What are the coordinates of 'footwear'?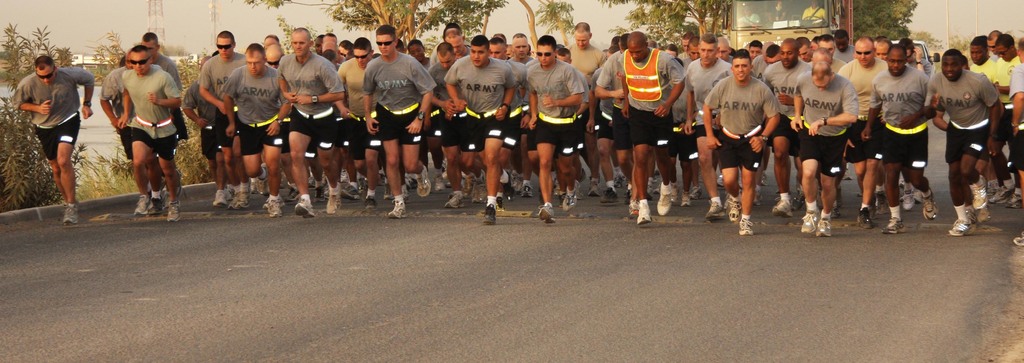
<bbox>690, 185, 705, 198</bbox>.
